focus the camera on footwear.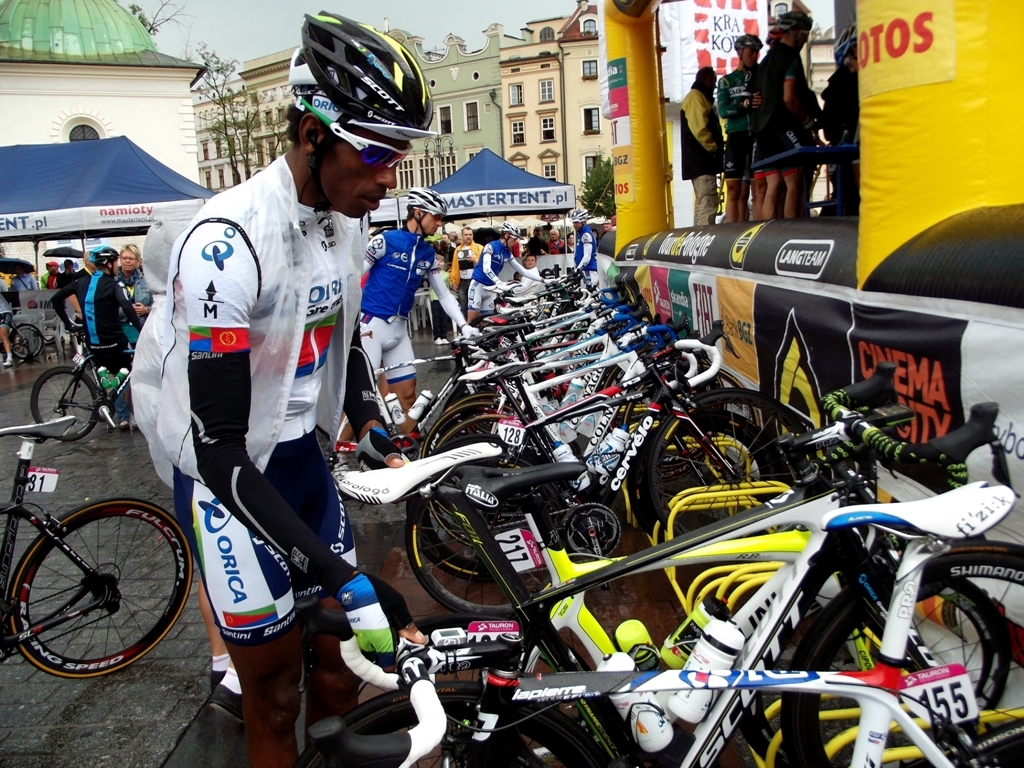
Focus region: (305,590,367,753).
